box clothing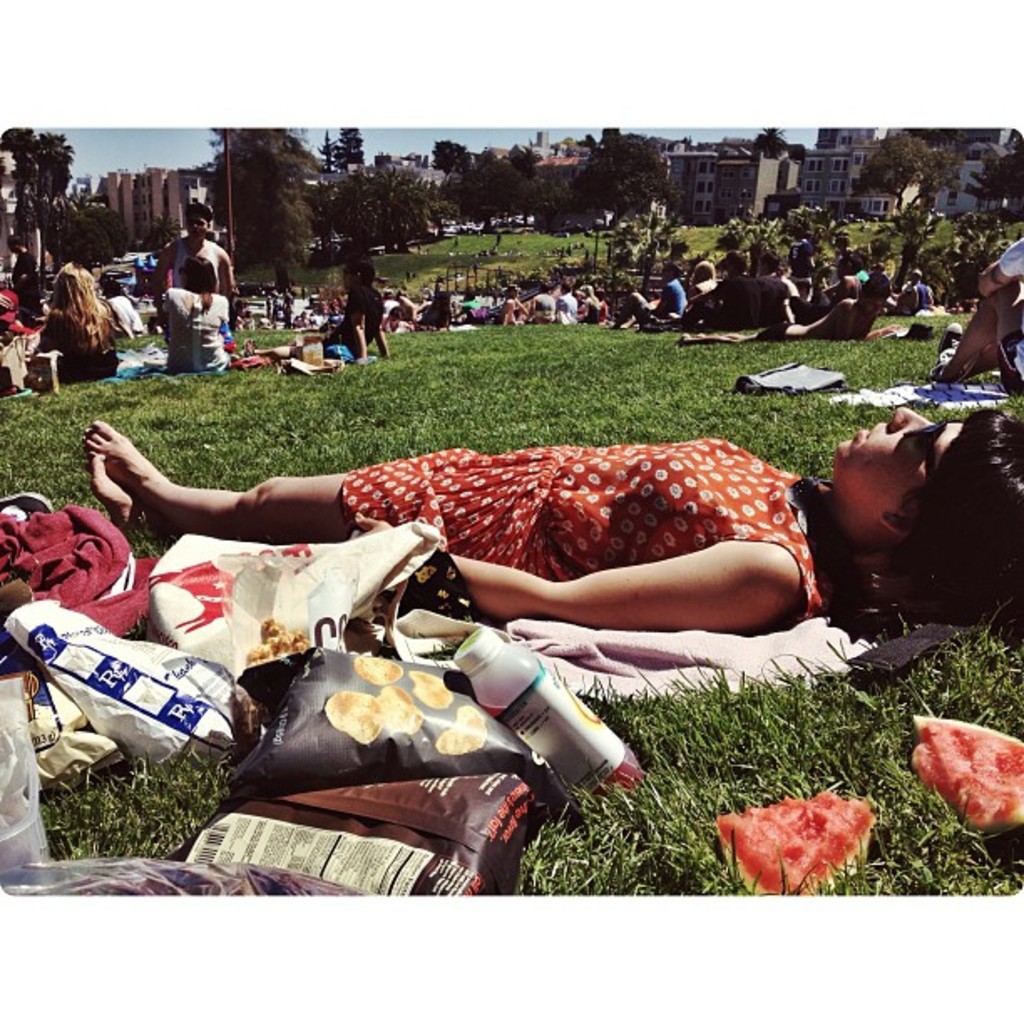
162:278:236:378
